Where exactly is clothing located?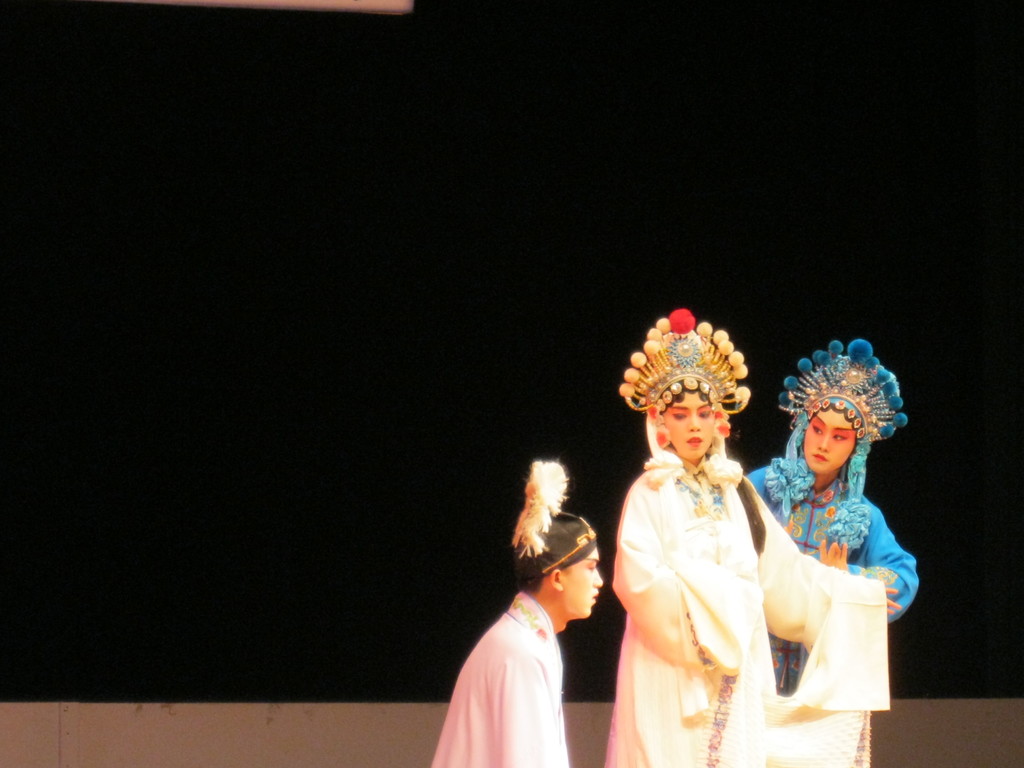
Its bounding box is [x1=740, y1=429, x2=922, y2=767].
